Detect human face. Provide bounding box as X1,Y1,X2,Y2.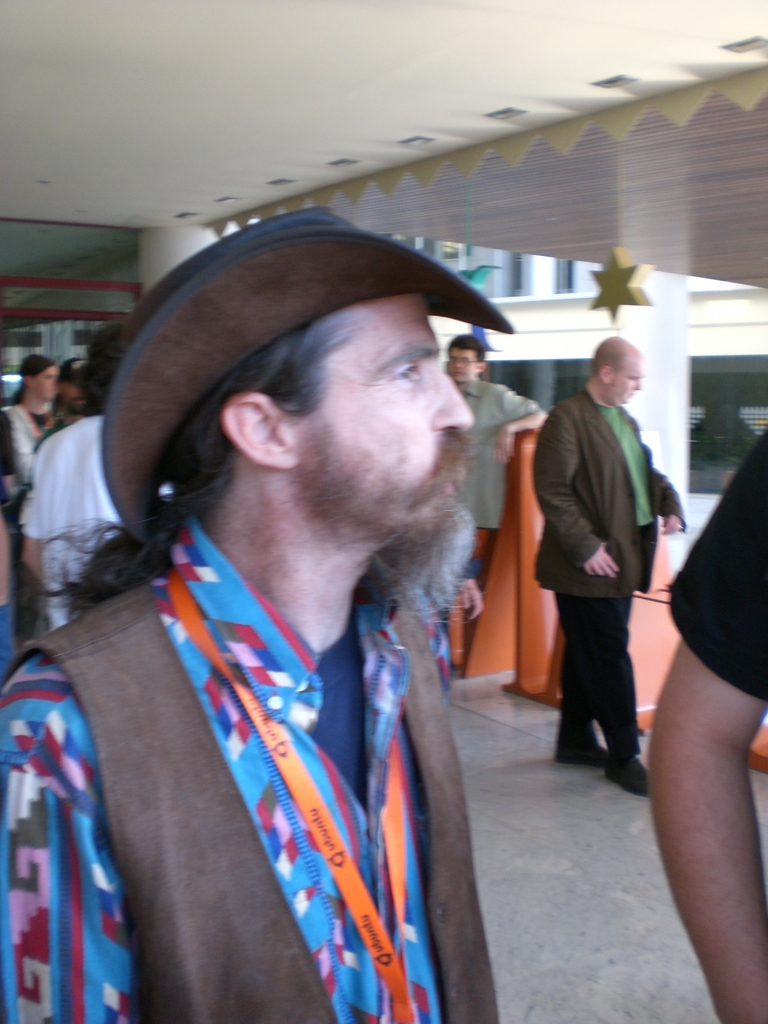
608,349,644,404.
